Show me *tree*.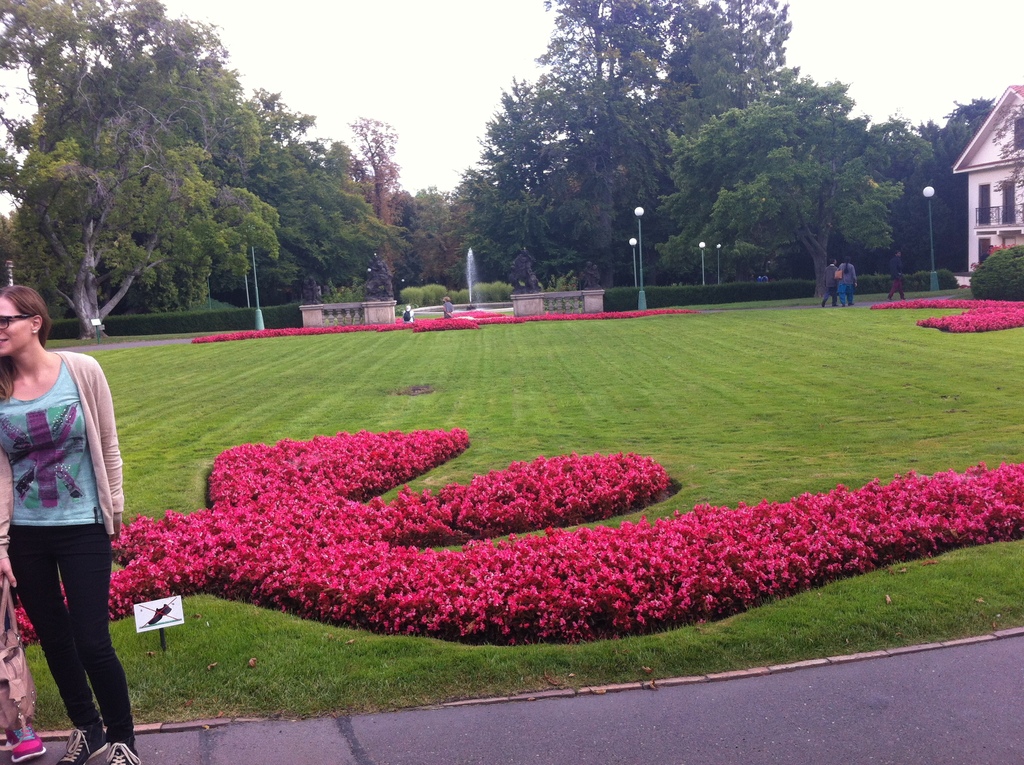
*tree* is here: BBox(843, 68, 1012, 277).
